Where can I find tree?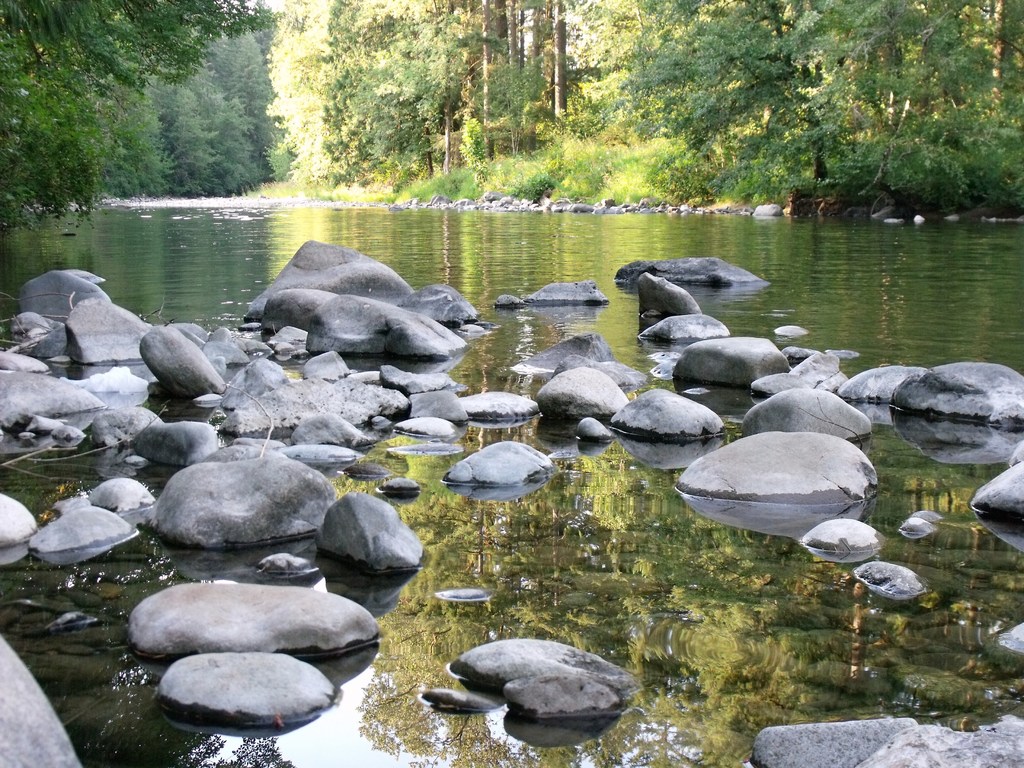
You can find it at 561 0 856 181.
